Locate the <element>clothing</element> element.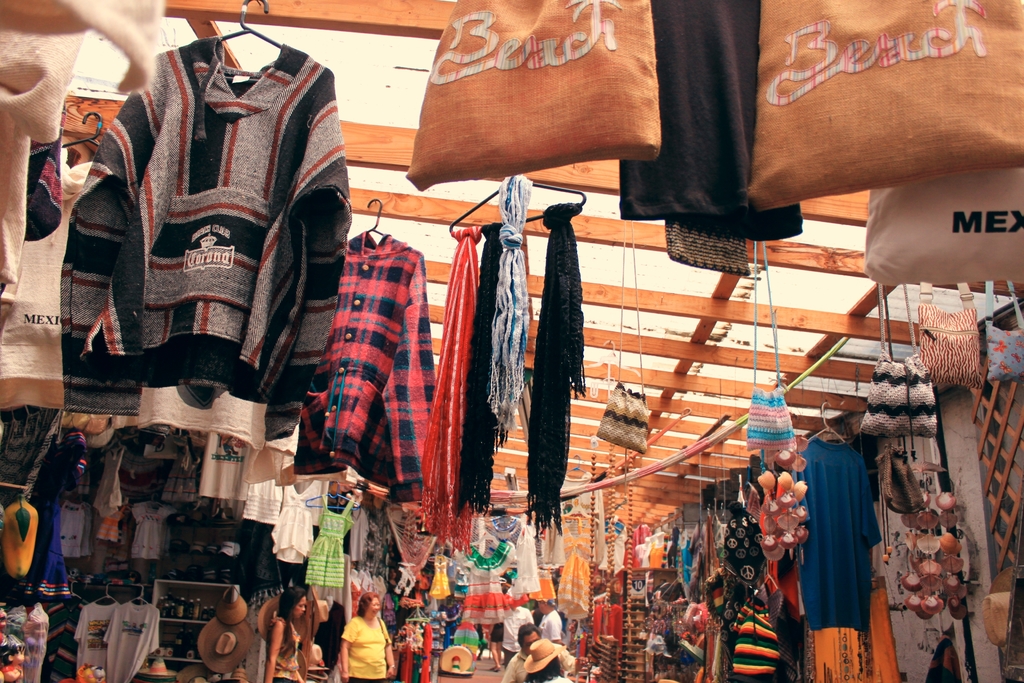
Element bbox: region(84, 504, 124, 541).
